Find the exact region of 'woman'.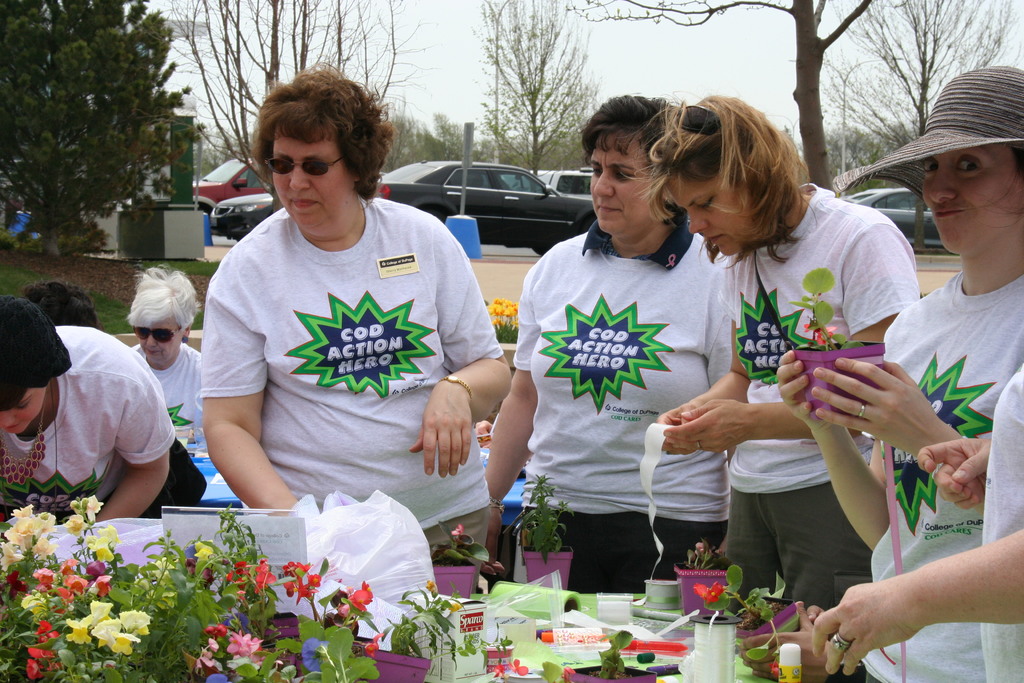
Exact region: <bbox>807, 345, 1023, 682</bbox>.
